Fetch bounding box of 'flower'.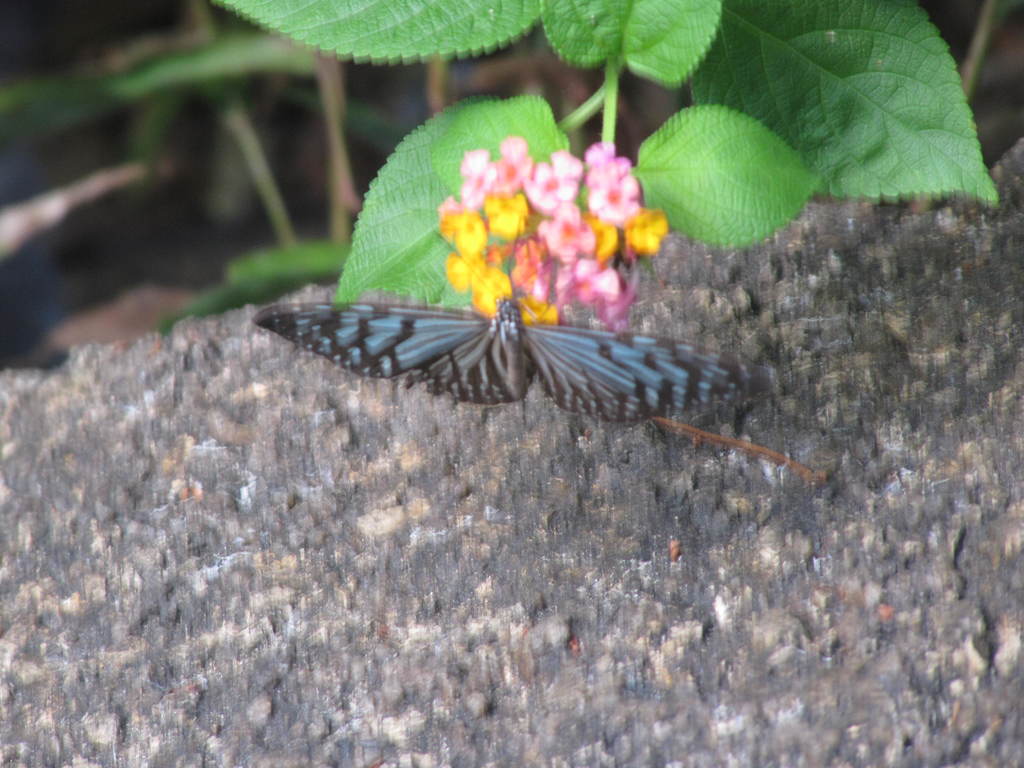
Bbox: x1=528, y1=148, x2=577, y2=207.
